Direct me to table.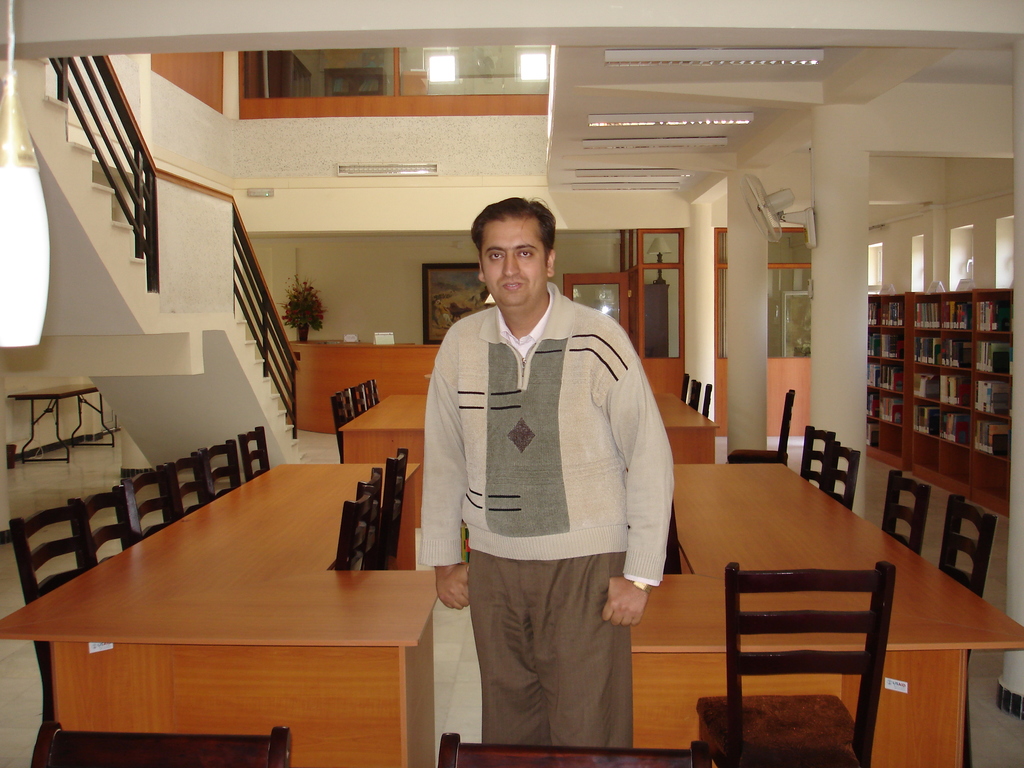
Direction: rect(15, 432, 462, 765).
